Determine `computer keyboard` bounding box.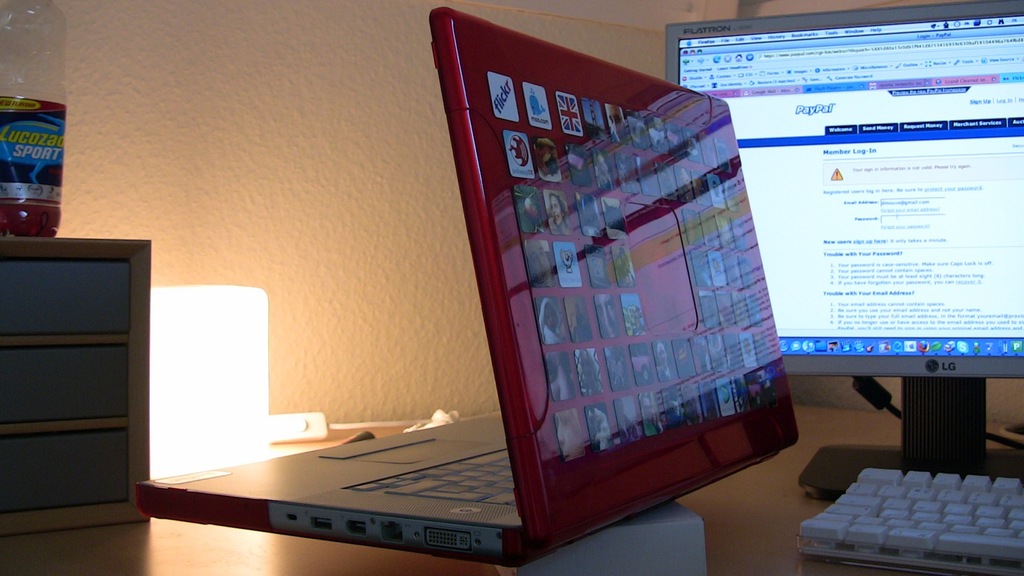
Determined: box=[797, 466, 1023, 575].
